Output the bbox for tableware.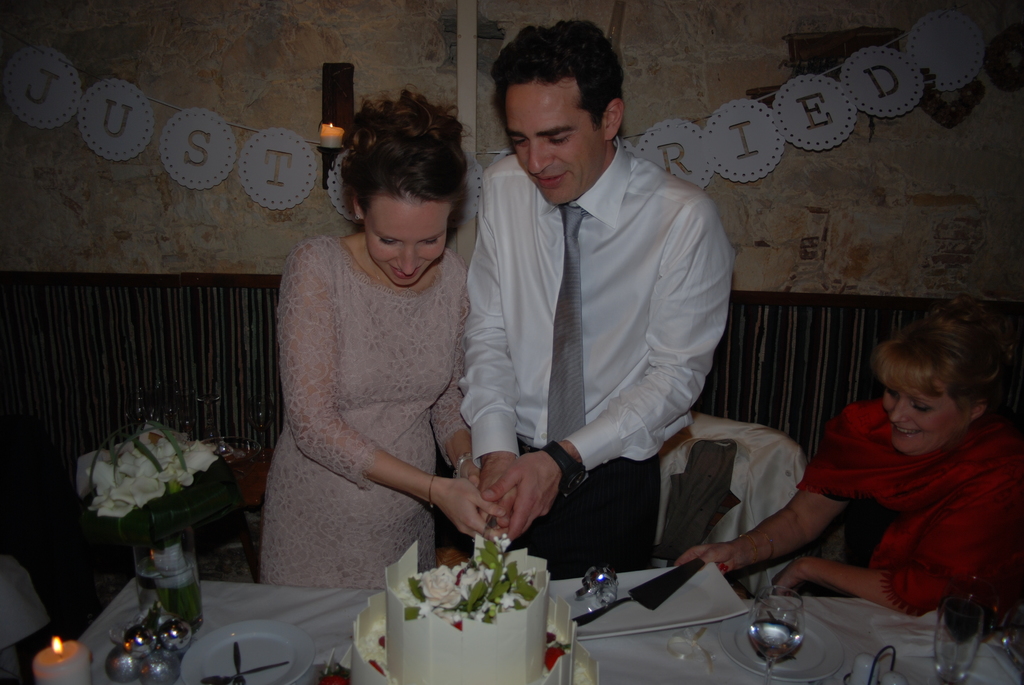
(x1=930, y1=585, x2=985, y2=684).
